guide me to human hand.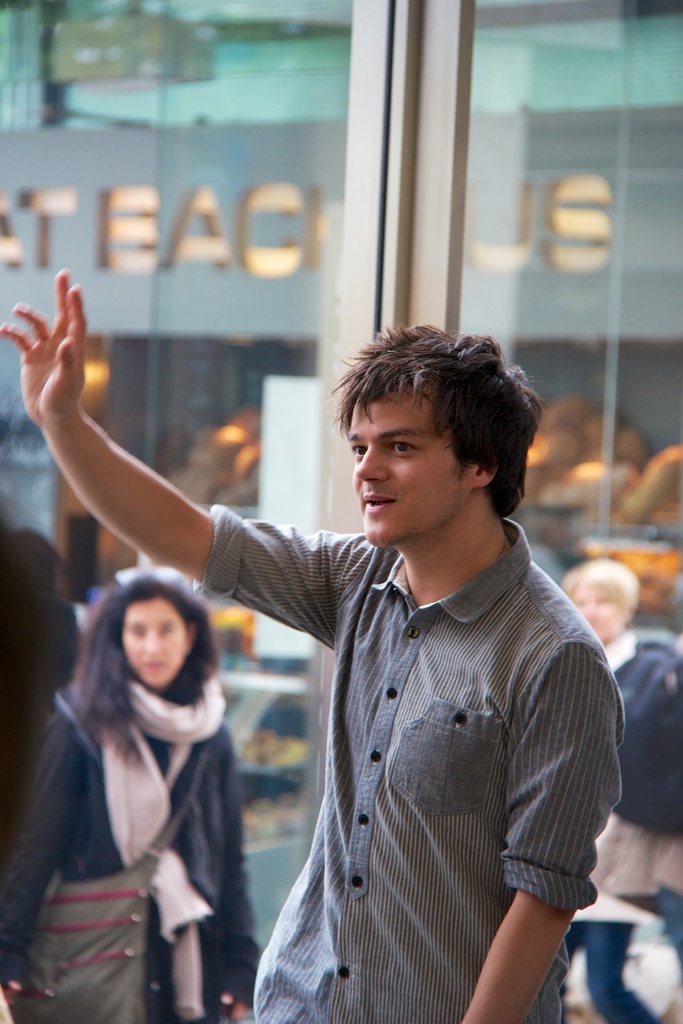
Guidance: {"x1": 0, "y1": 269, "x2": 86, "y2": 428}.
